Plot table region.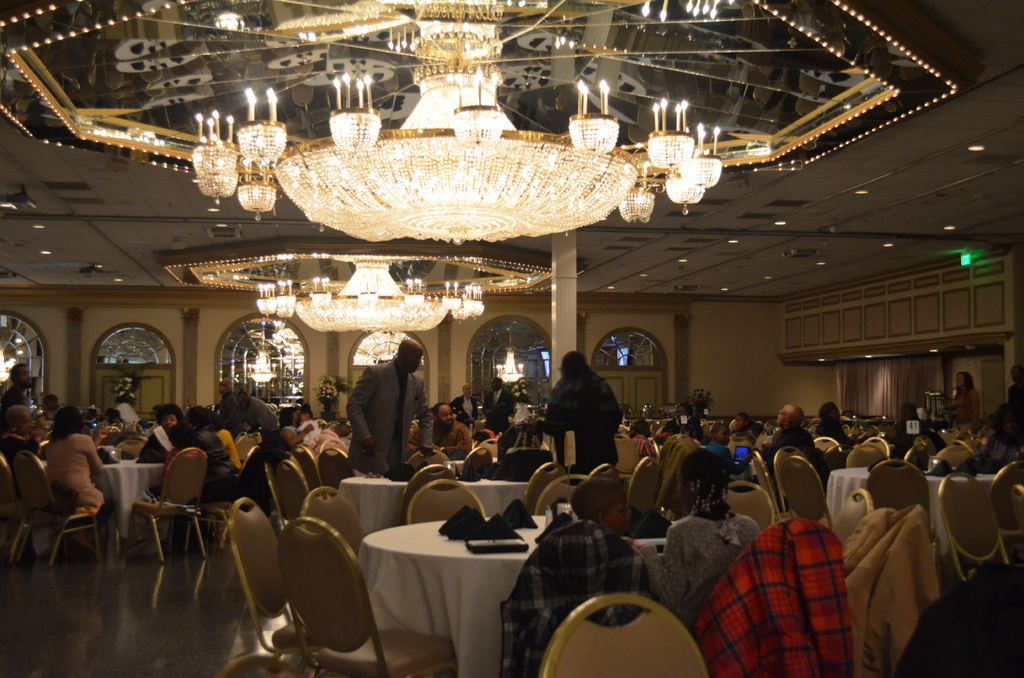
Plotted at (left=356, top=519, right=579, bottom=677).
